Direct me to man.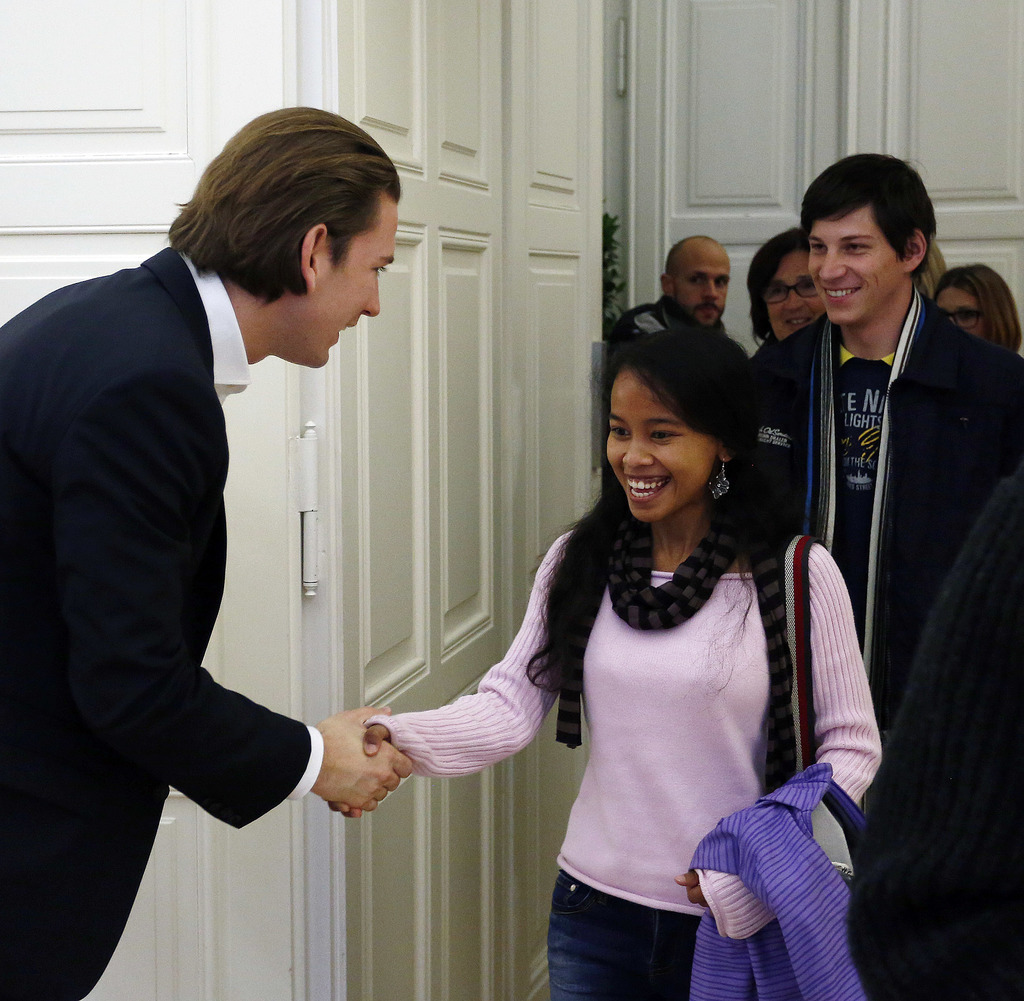
Direction: 730/161/1023/1000.
